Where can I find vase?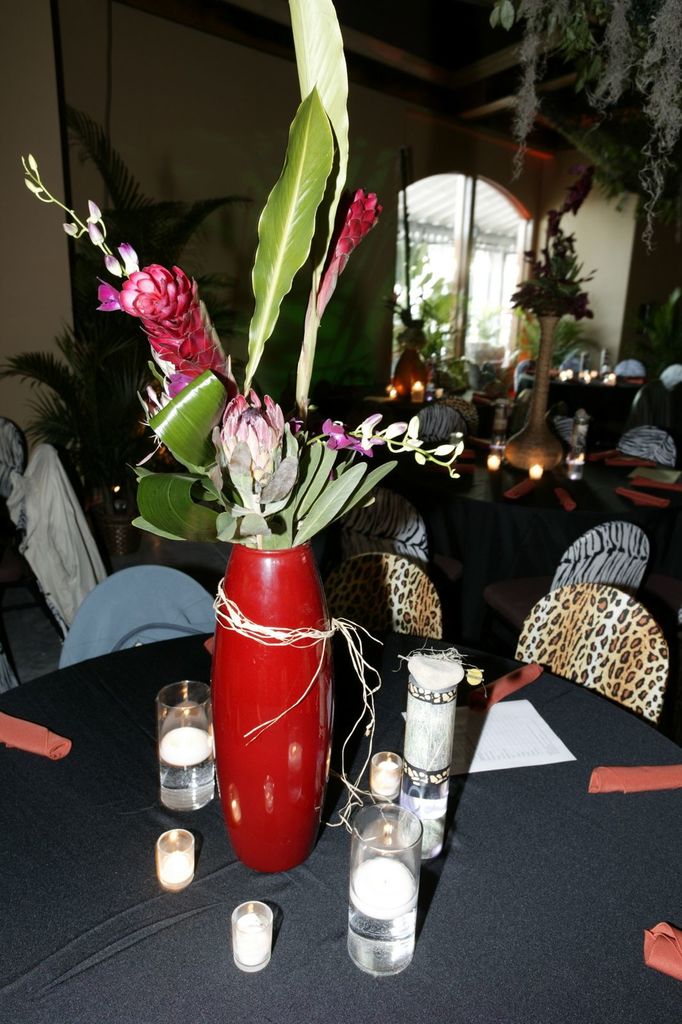
You can find it at <region>499, 311, 566, 474</region>.
